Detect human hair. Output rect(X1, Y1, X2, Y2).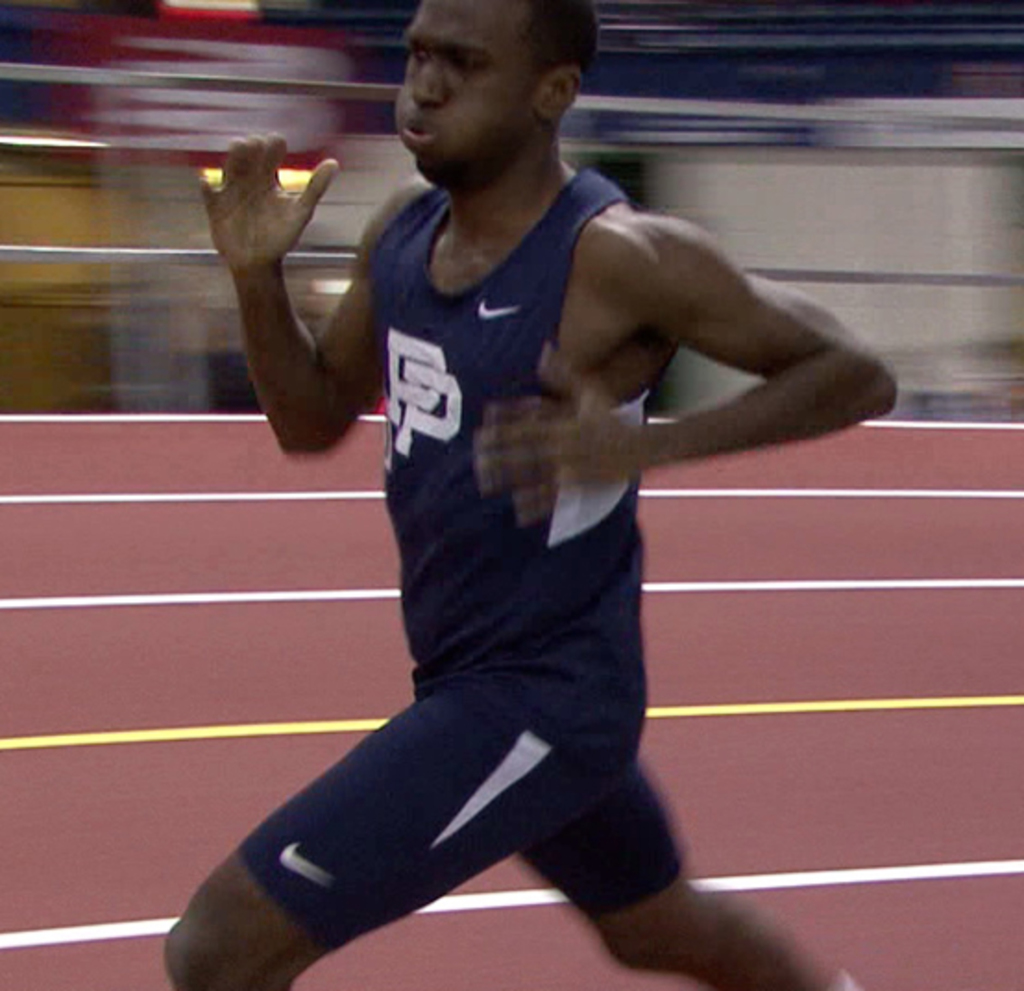
rect(523, 0, 604, 100).
